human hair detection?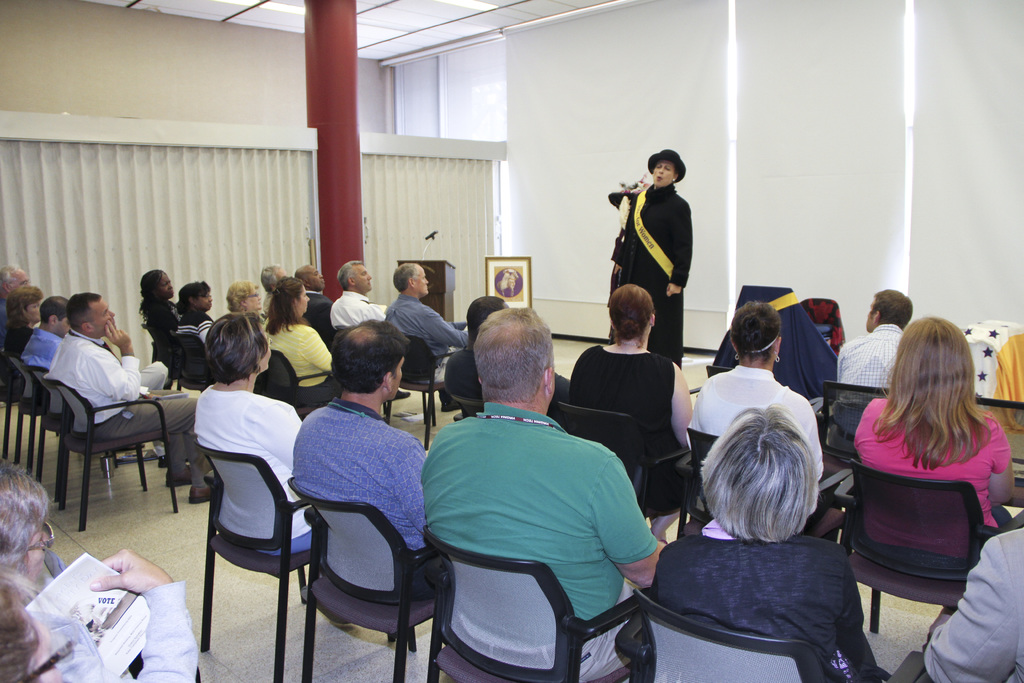
l=610, t=283, r=650, b=345
